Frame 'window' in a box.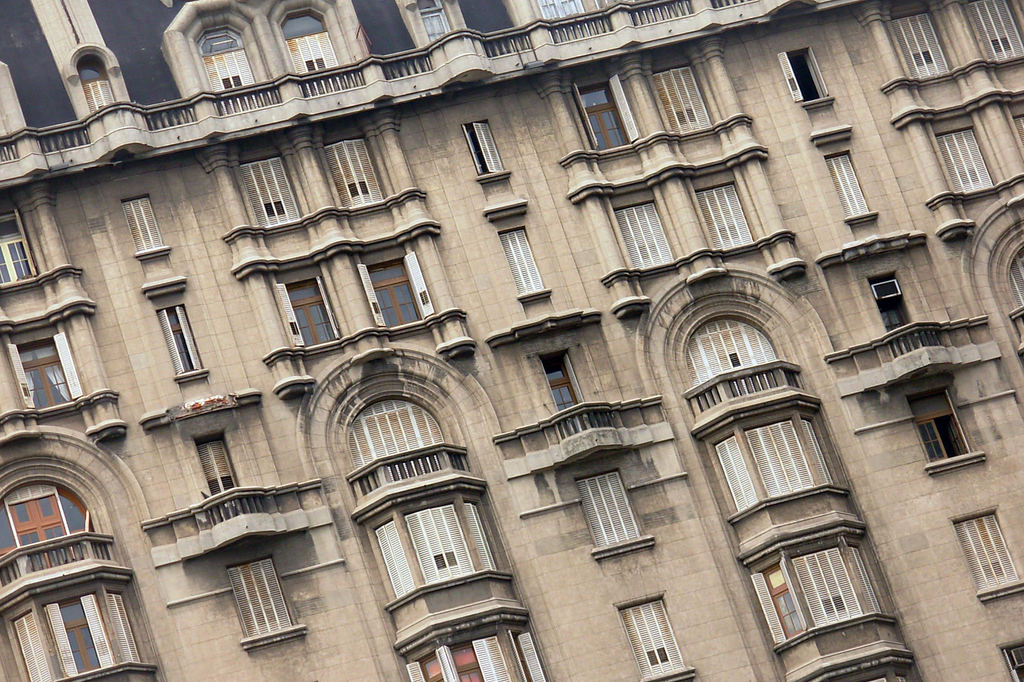
pyautogui.locateOnScreen(497, 226, 545, 300).
